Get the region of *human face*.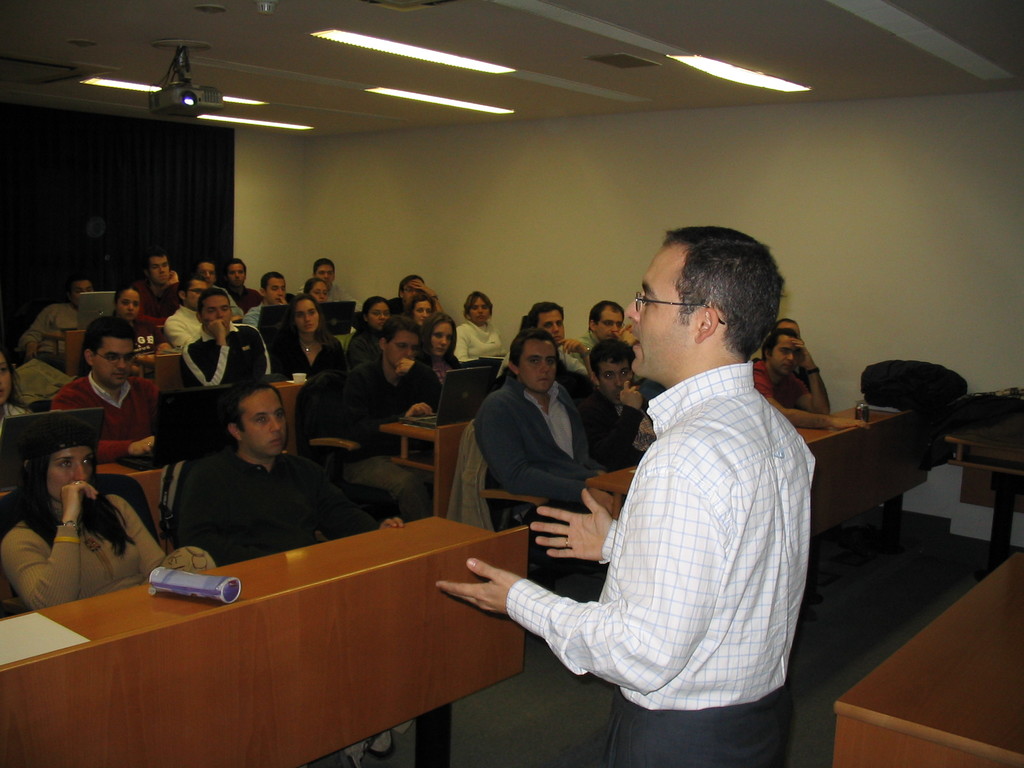
detection(150, 259, 170, 284).
